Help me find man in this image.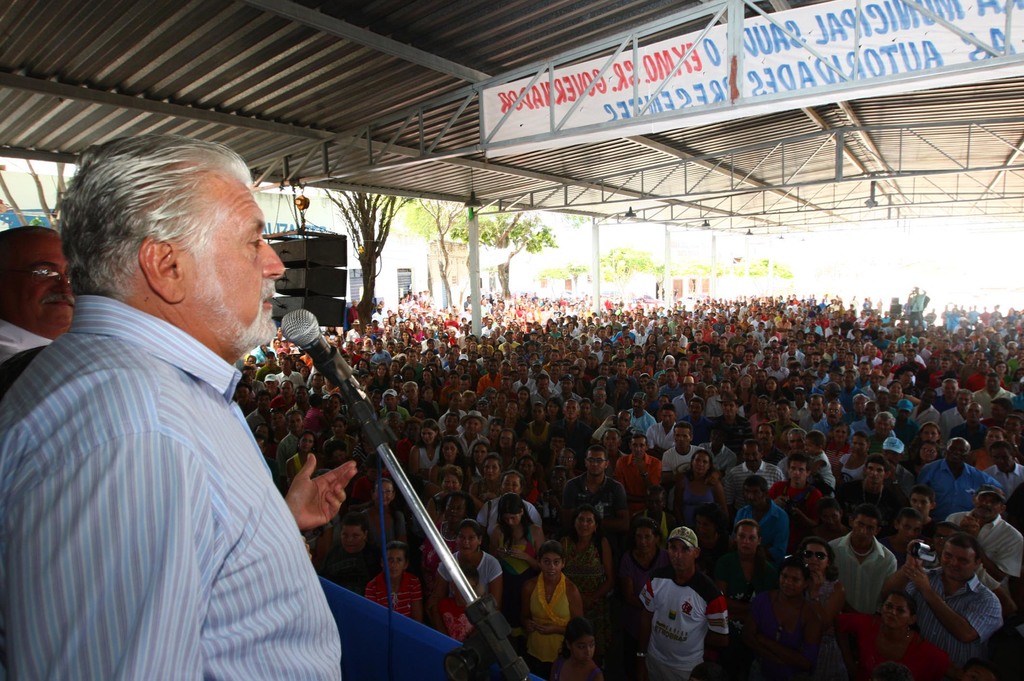
Found it: x1=6, y1=138, x2=344, y2=661.
